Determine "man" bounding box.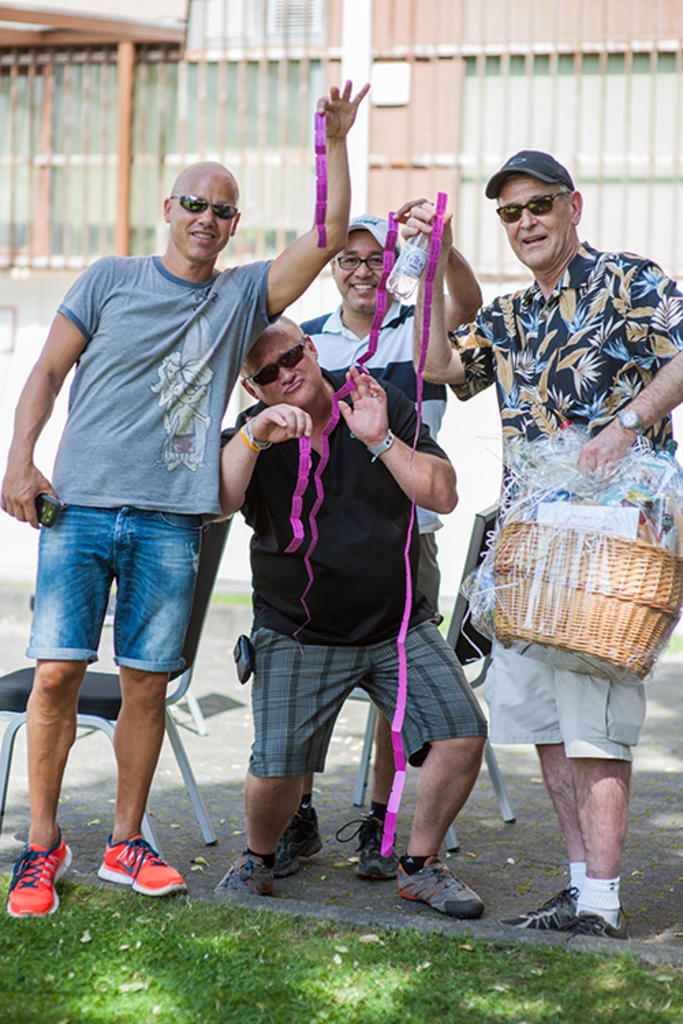
Determined: Rect(258, 202, 482, 882).
